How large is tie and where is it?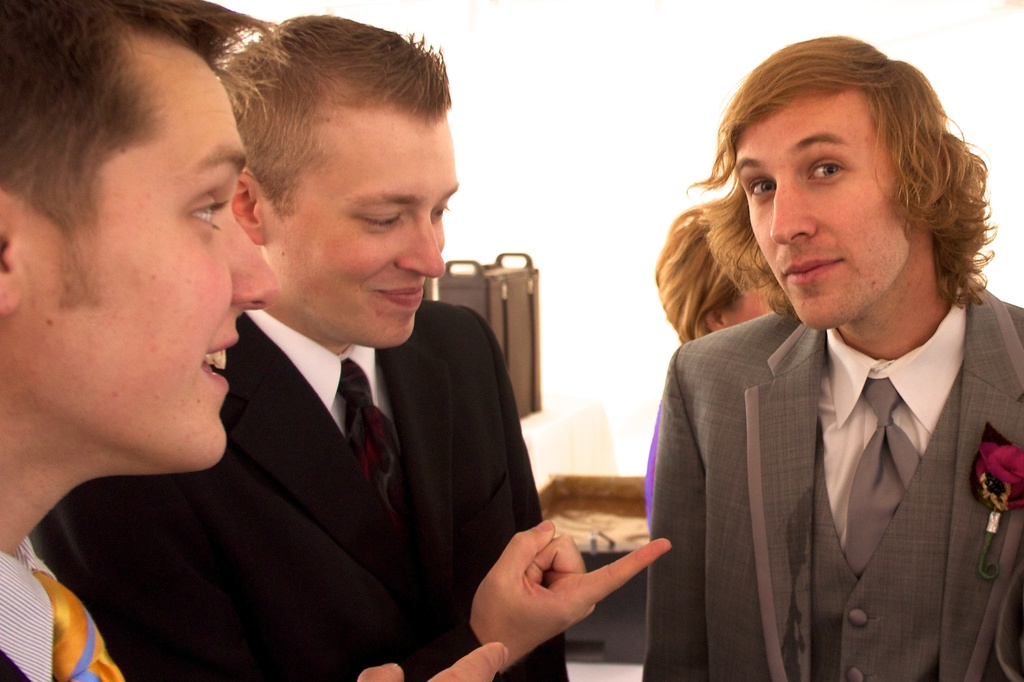
Bounding box: (x1=330, y1=358, x2=420, y2=551).
